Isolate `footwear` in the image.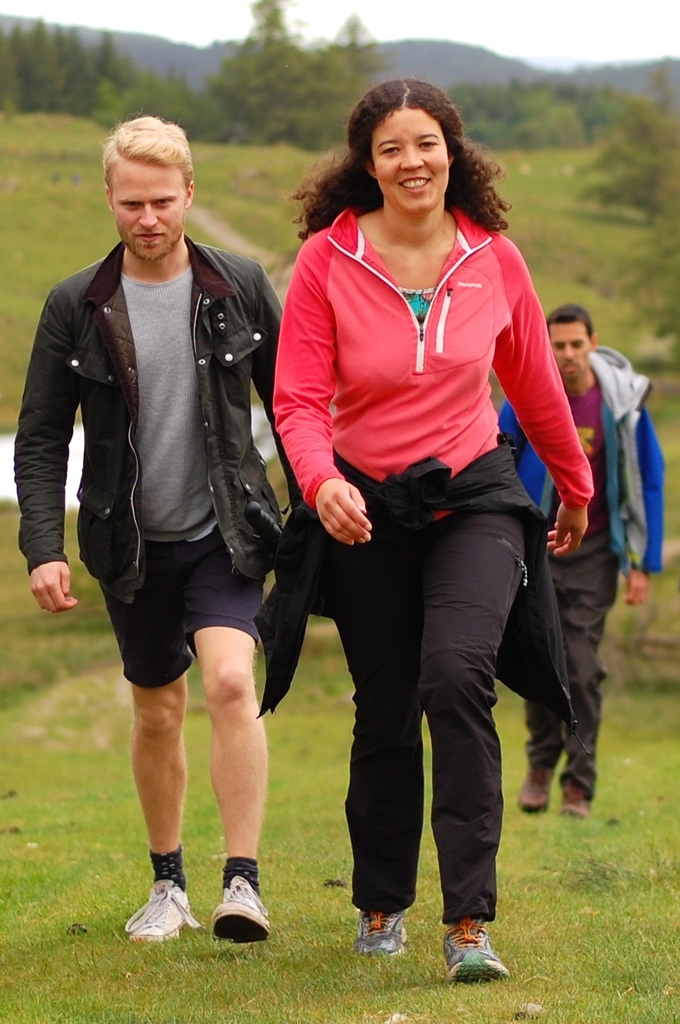
Isolated region: region(519, 757, 561, 809).
